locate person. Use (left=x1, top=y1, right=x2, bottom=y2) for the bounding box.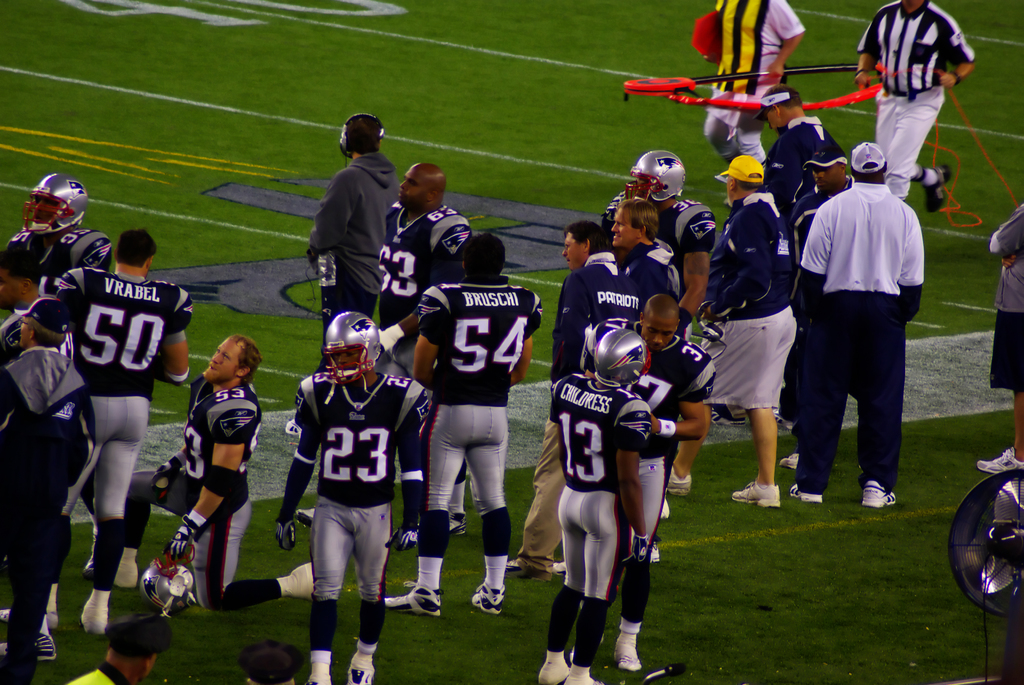
(left=45, top=221, right=201, bottom=634).
